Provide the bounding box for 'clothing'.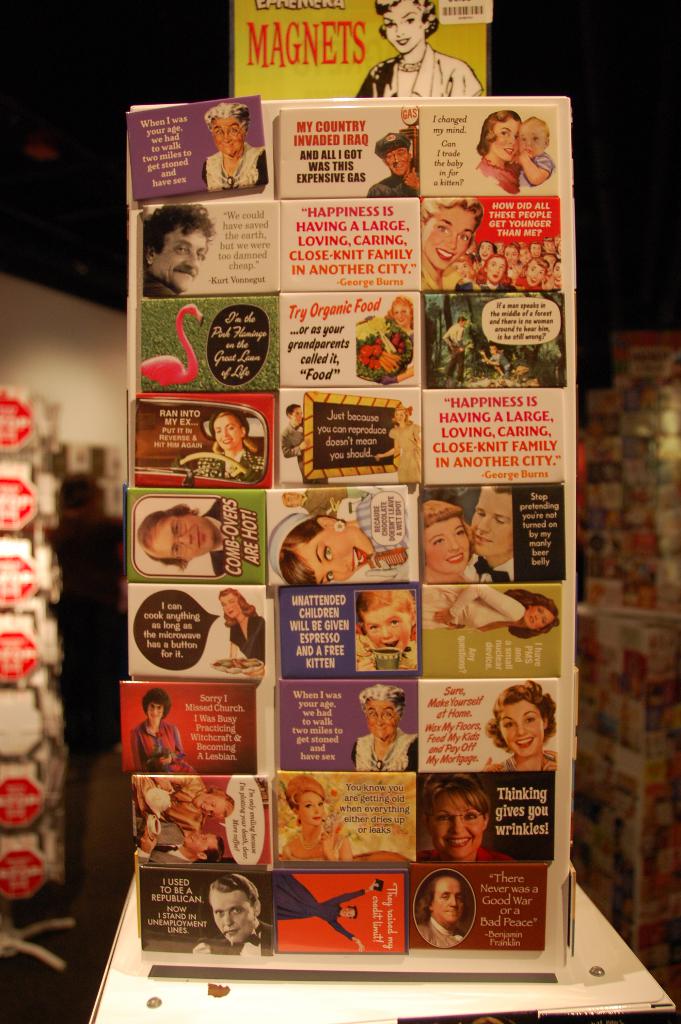
[413, 246, 448, 293].
